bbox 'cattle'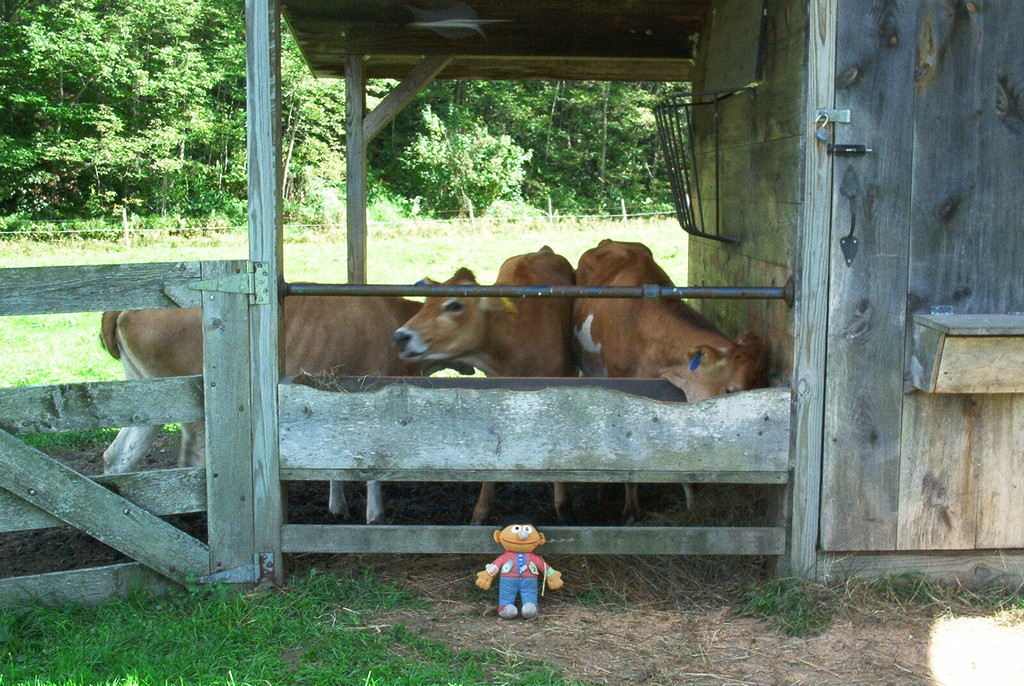
[568, 236, 758, 525]
